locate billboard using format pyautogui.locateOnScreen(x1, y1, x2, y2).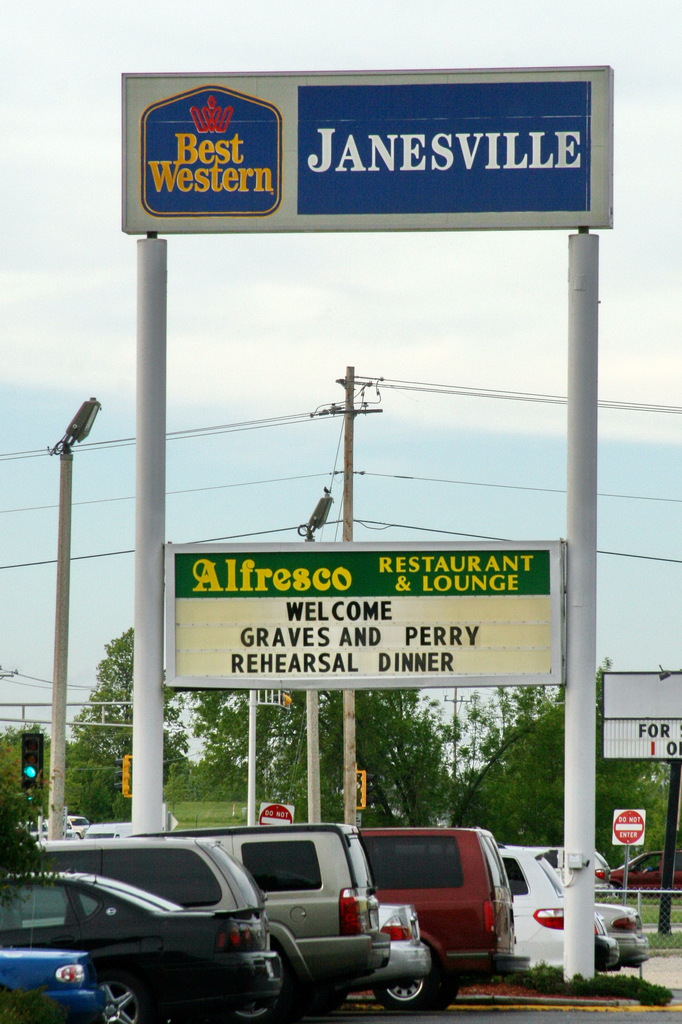
pyautogui.locateOnScreen(611, 811, 648, 839).
